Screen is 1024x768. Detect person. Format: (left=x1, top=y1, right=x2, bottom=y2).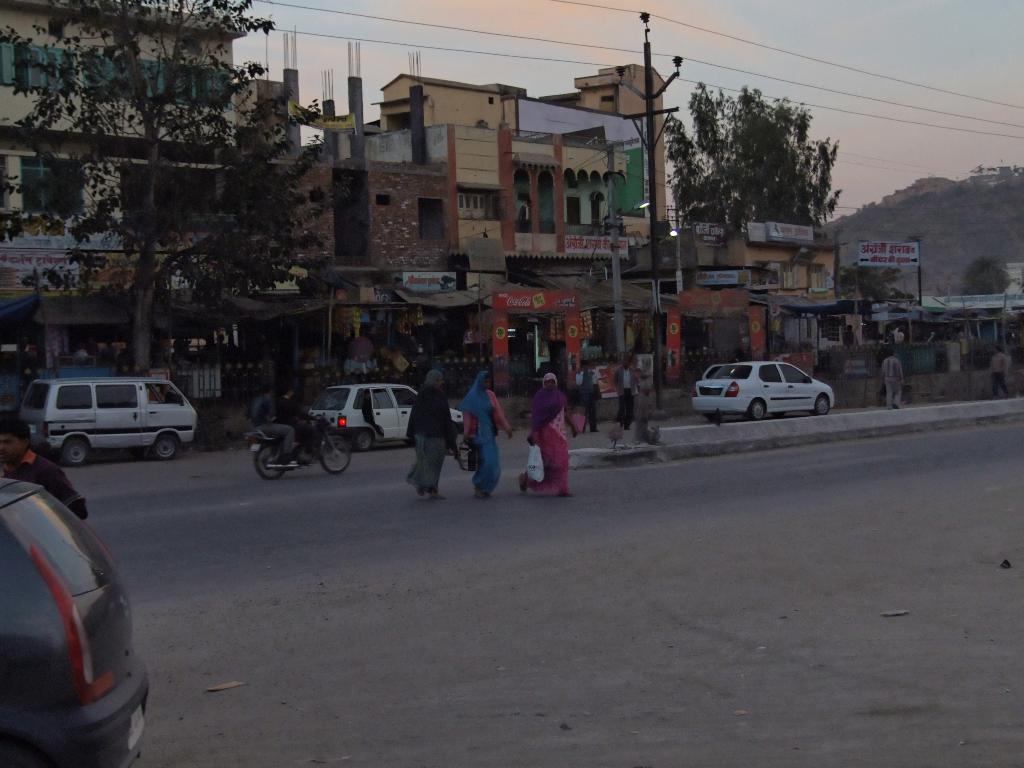
(left=618, top=351, right=635, bottom=431).
